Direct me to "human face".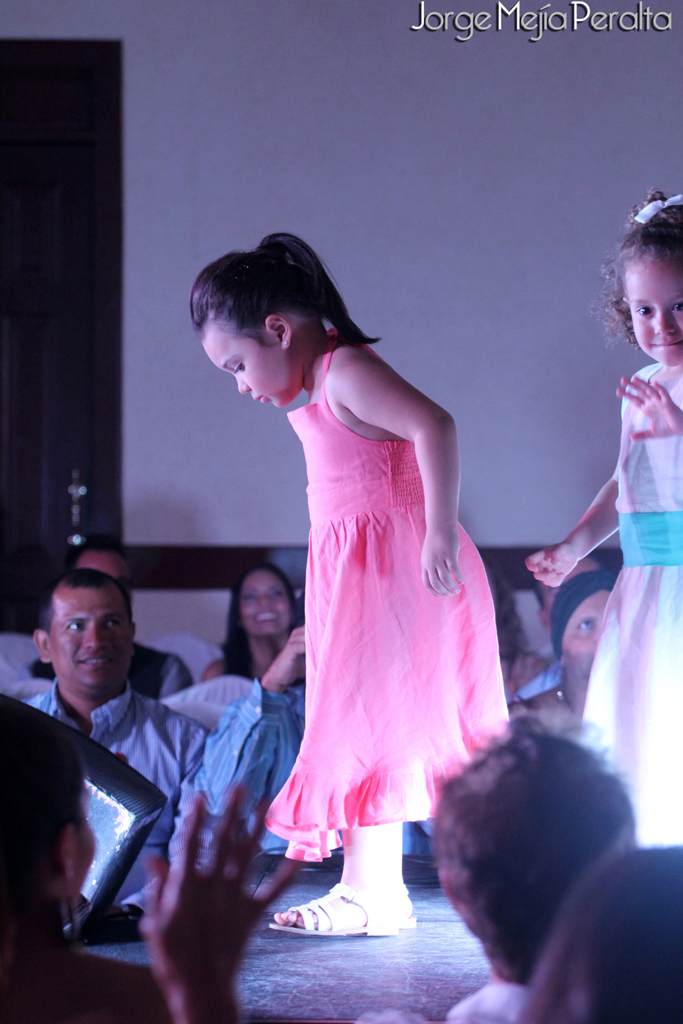
Direction: (left=245, top=571, right=292, bottom=638).
